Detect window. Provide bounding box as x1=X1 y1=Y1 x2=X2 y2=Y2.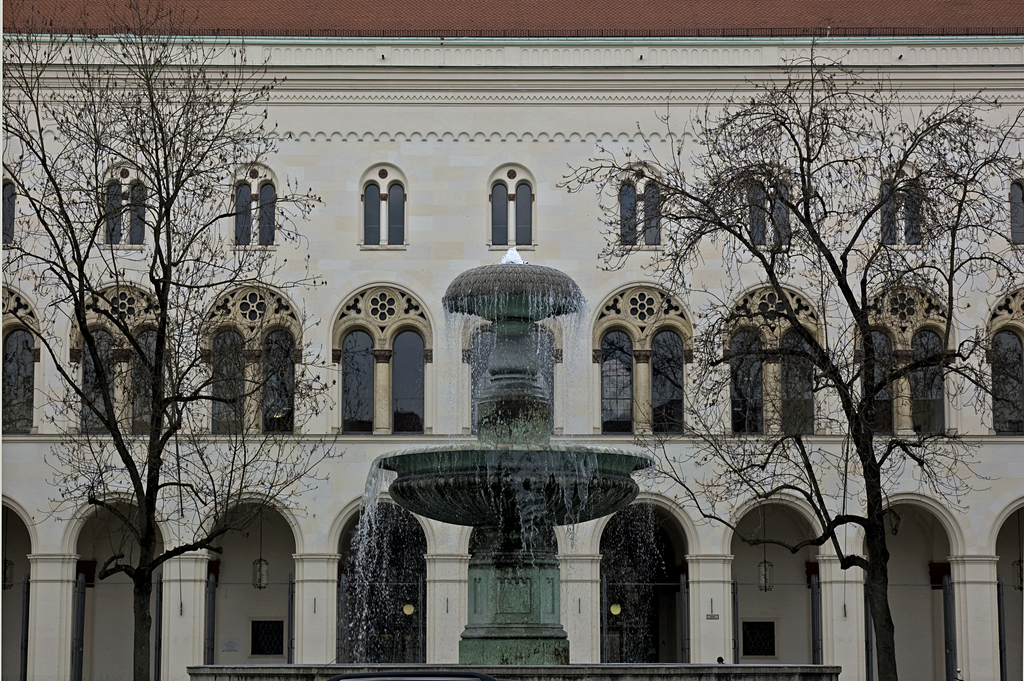
x1=989 y1=286 x2=1023 y2=436.
